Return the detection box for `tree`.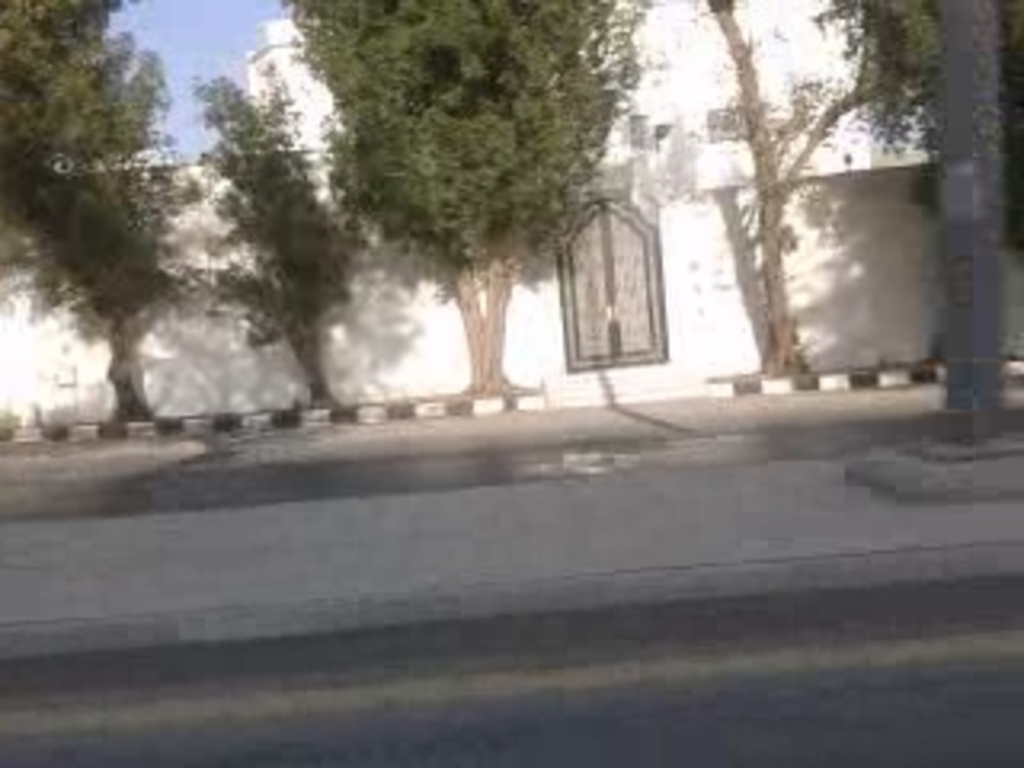
(x1=704, y1=0, x2=960, y2=374).
